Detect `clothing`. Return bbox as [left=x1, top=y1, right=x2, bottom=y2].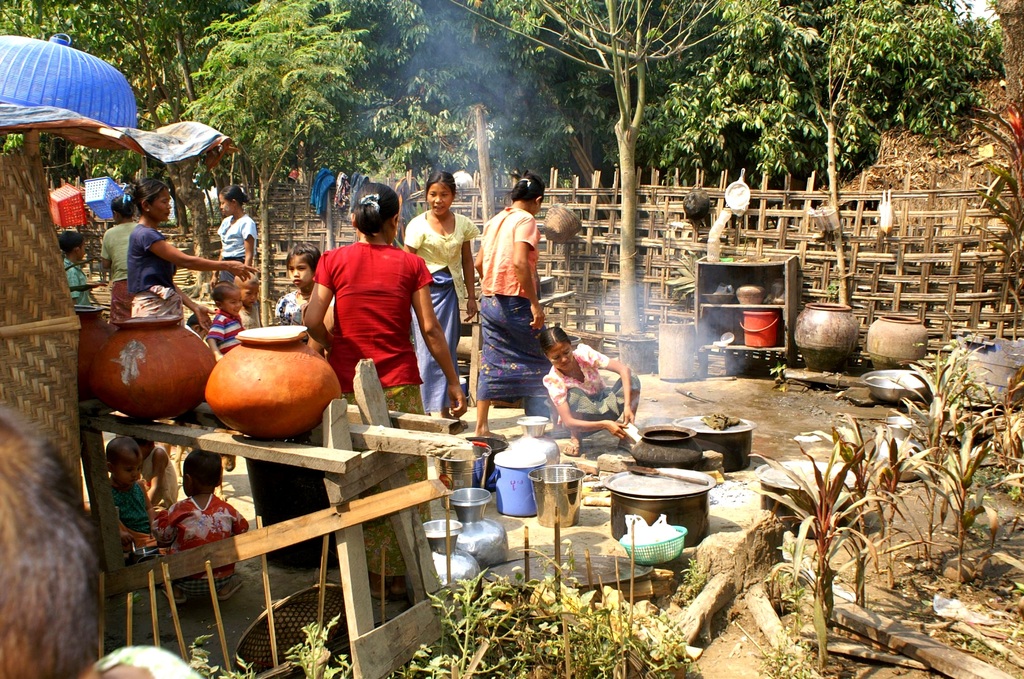
[left=402, top=207, right=481, bottom=413].
